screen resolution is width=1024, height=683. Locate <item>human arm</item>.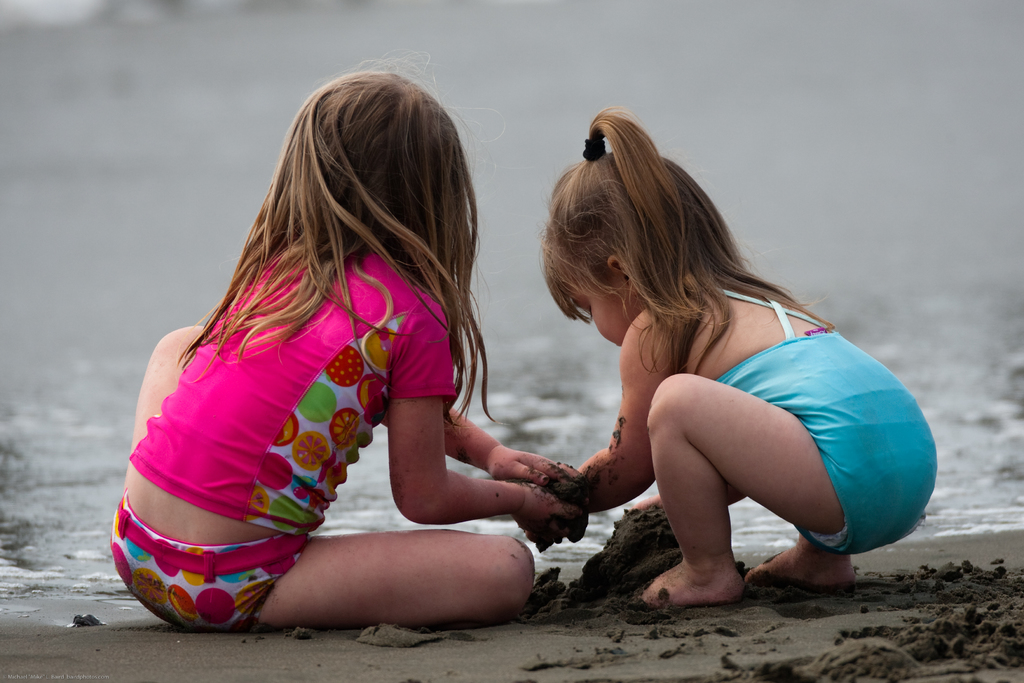
left=538, top=304, right=681, bottom=548.
